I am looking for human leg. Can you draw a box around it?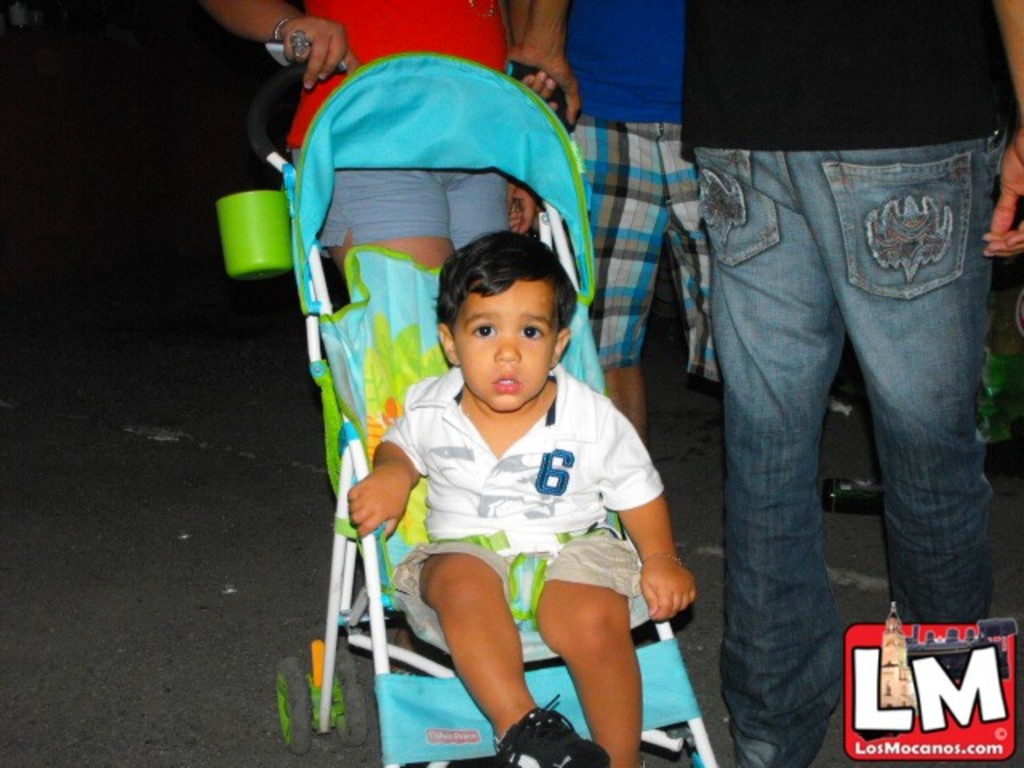
Sure, the bounding box is <region>670, 136, 726, 386</region>.
